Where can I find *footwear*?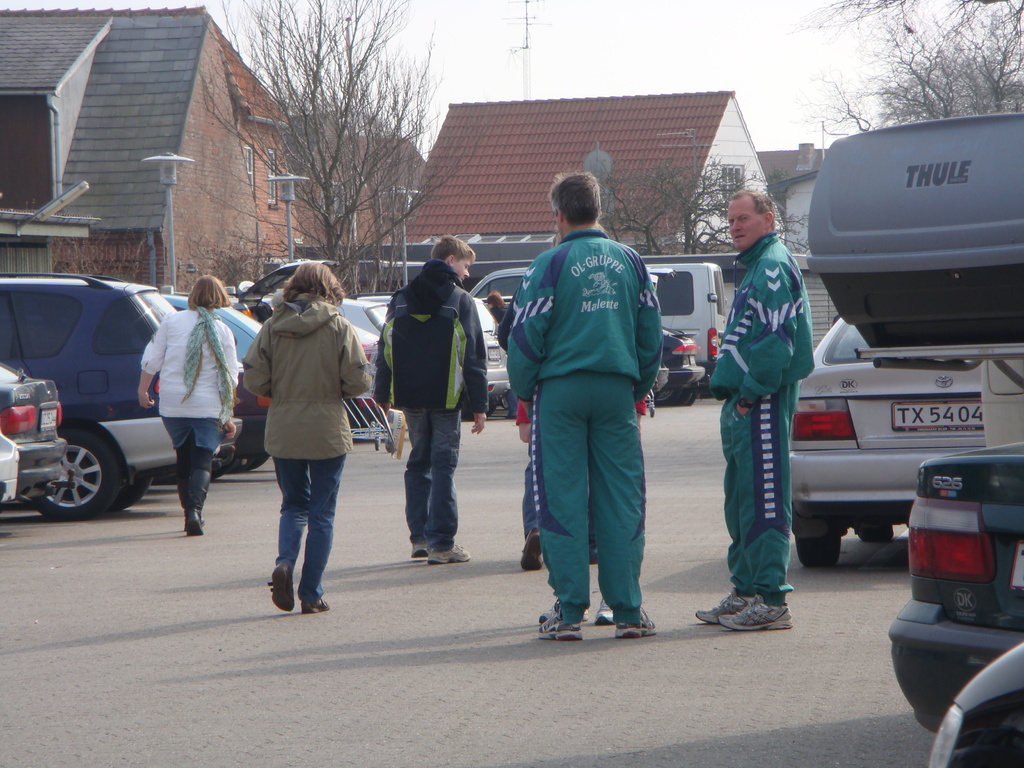
You can find it at select_region(695, 586, 755, 627).
